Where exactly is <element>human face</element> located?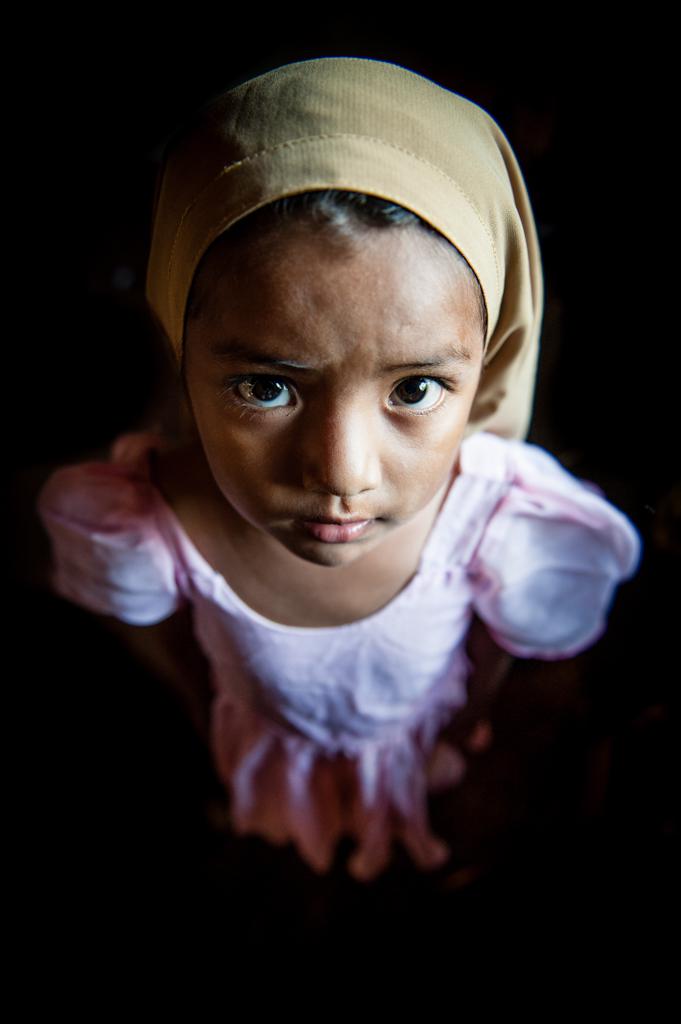
Its bounding box is box=[186, 245, 480, 568].
